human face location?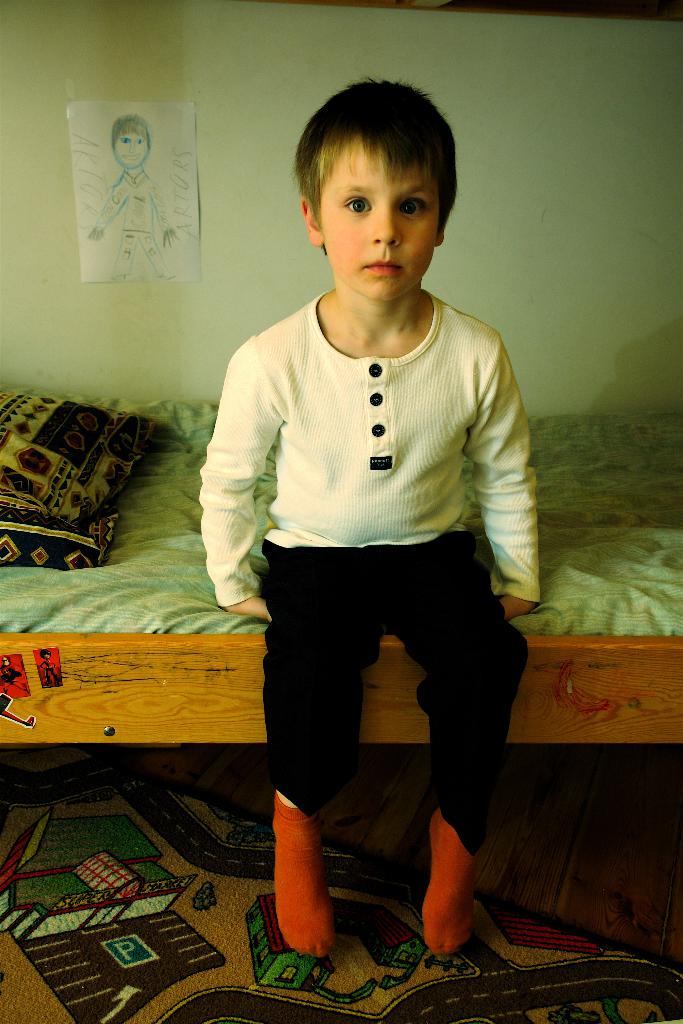
(x1=108, y1=116, x2=157, y2=171)
